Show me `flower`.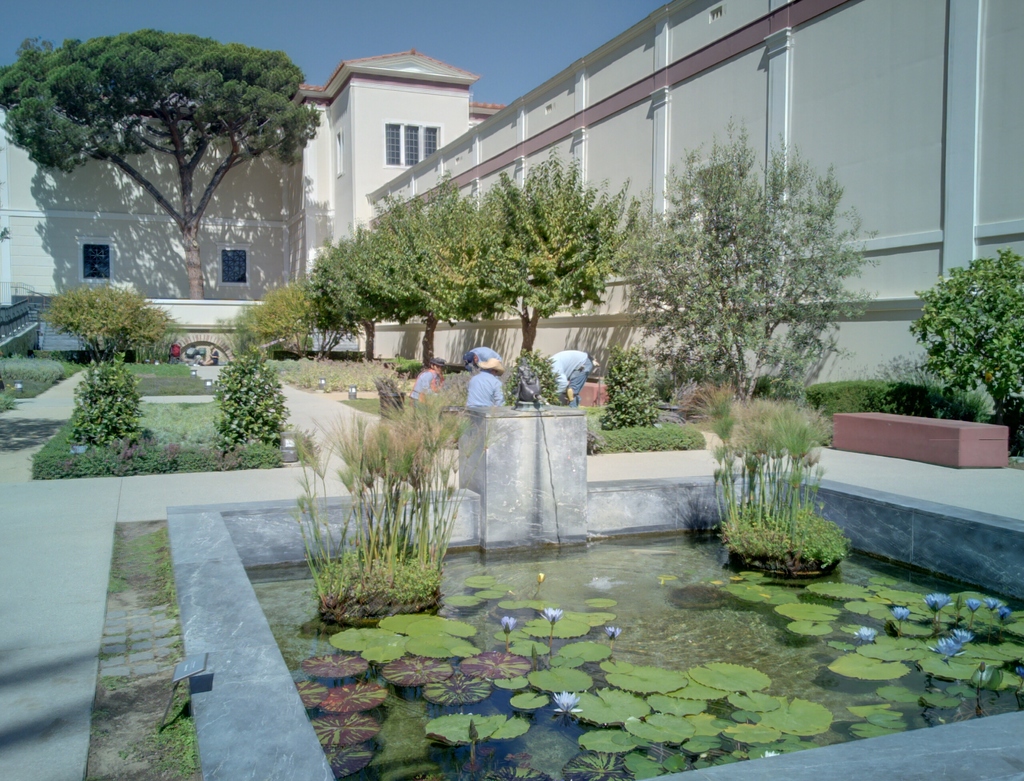
`flower` is here: bbox=[986, 594, 1005, 611].
